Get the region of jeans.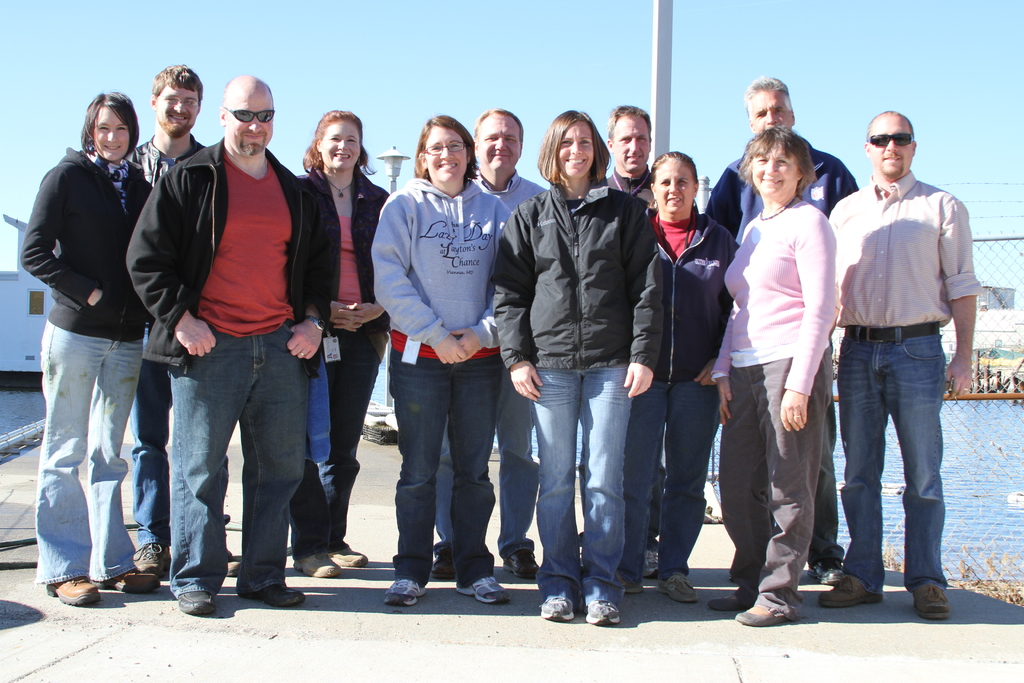
Rect(435, 373, 527, 549).
